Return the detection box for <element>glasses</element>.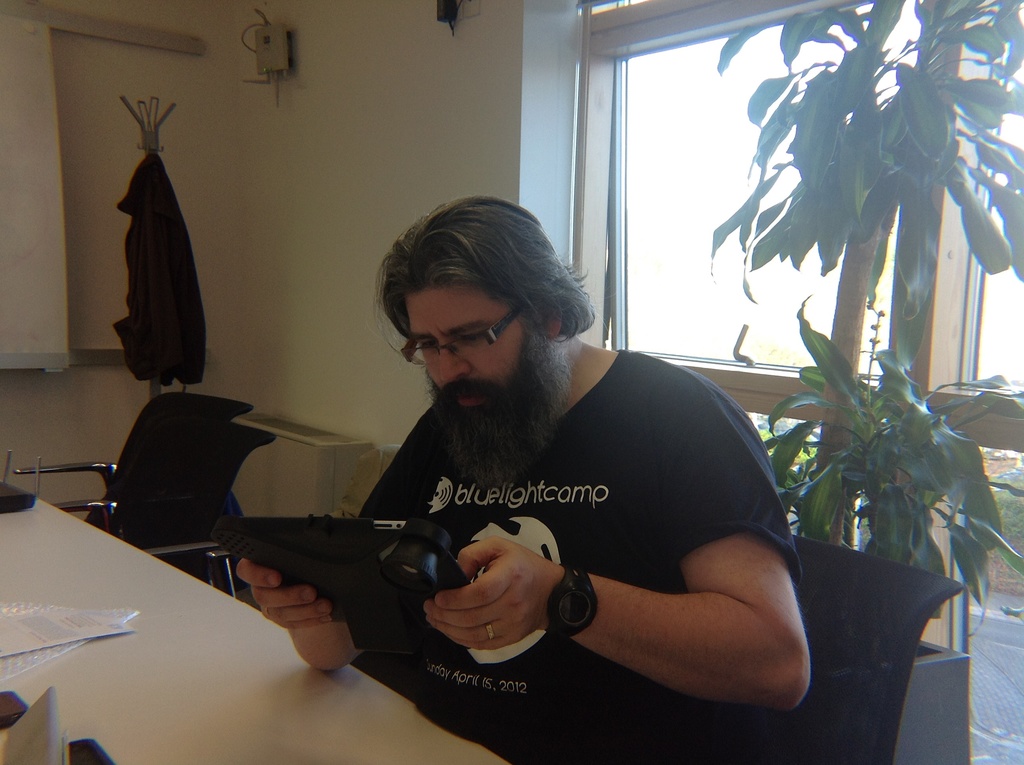
x1=382, y1=318, x2=536, y2=371.
